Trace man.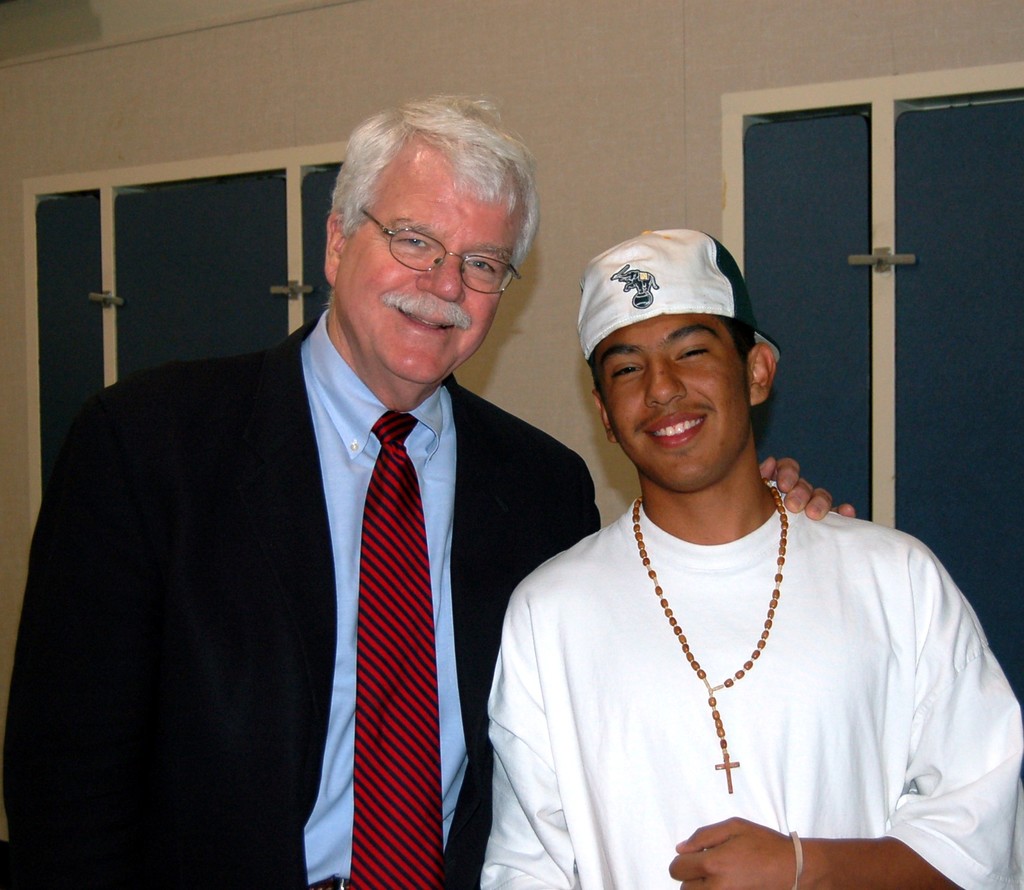
Traced to box(460, 197, 973, 887).
